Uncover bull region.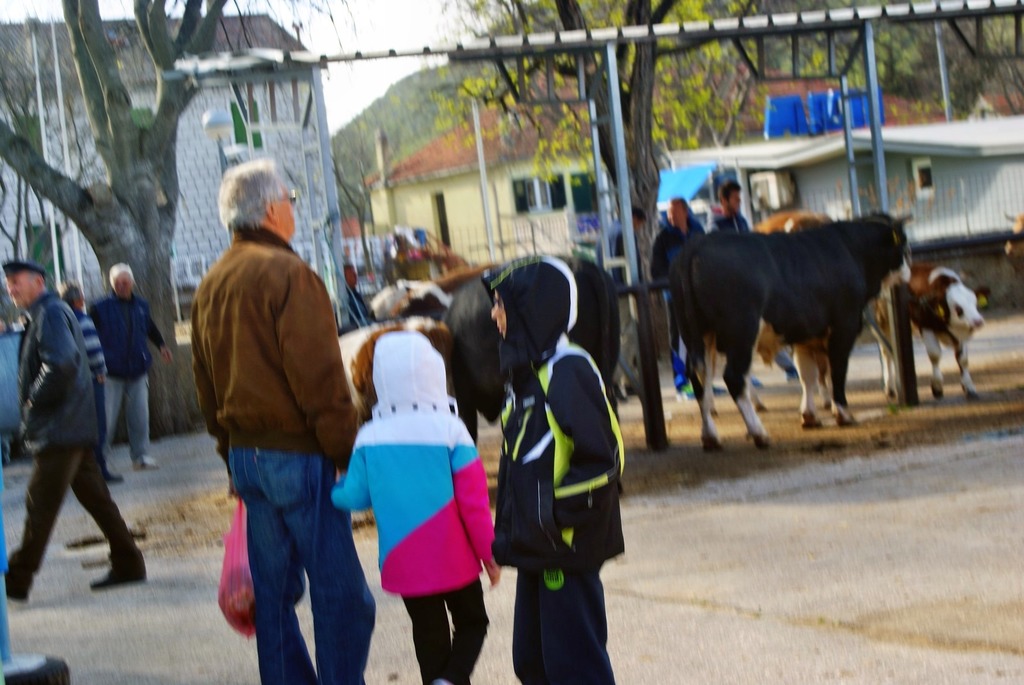
Uncovered: {"left": 327, "top": 318, "right": 448, "bottom": 428}.
